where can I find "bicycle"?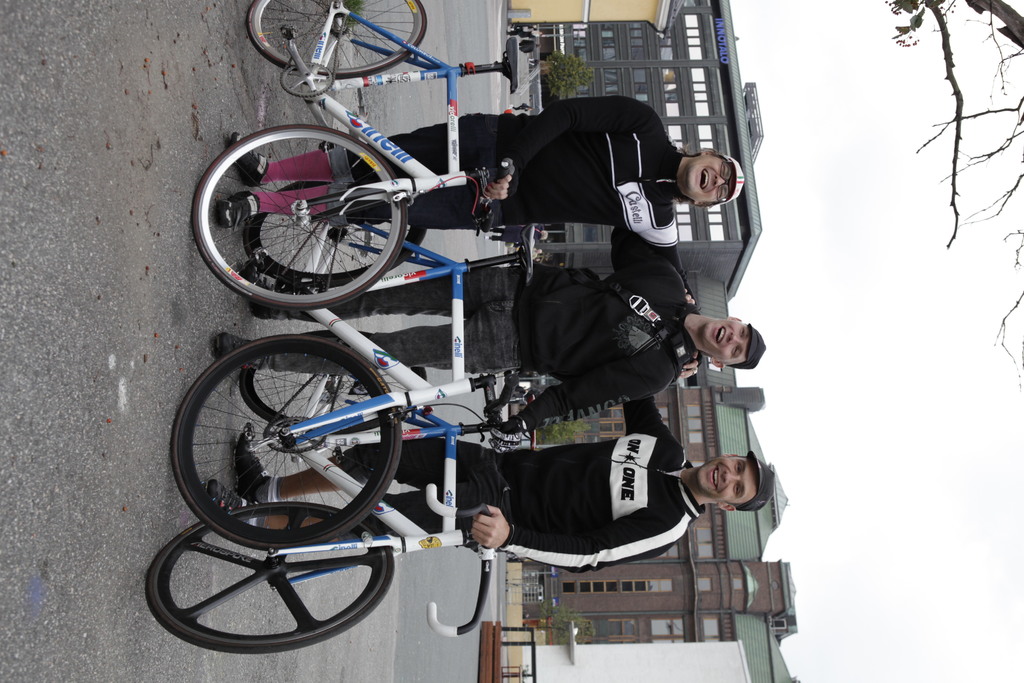
You can find it at 143 330 528 655.
